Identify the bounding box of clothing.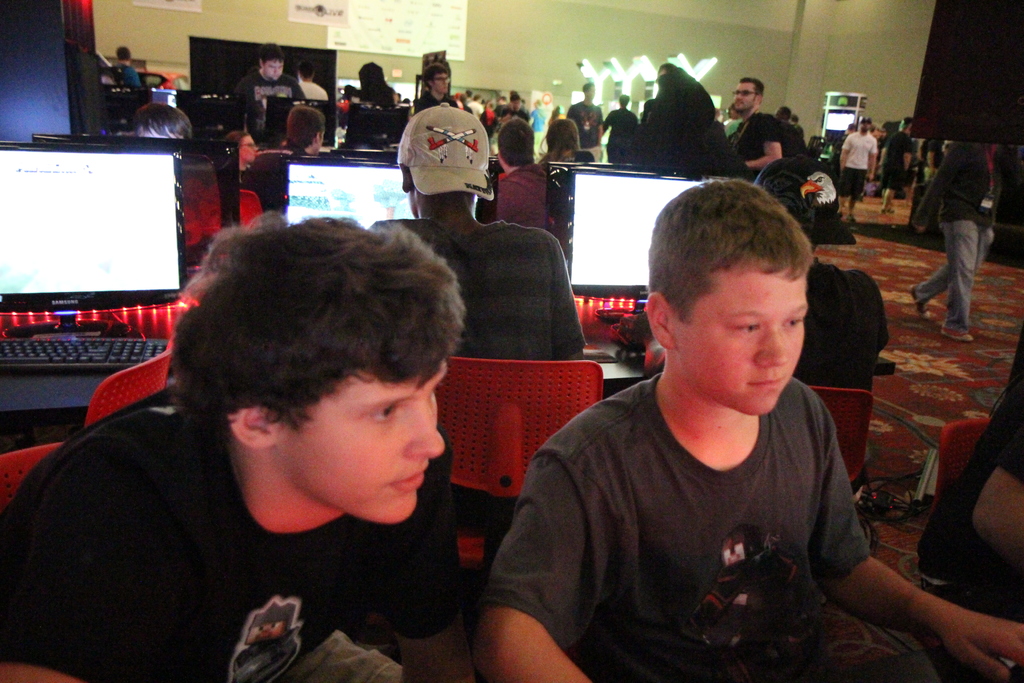
729 111 780 186.
